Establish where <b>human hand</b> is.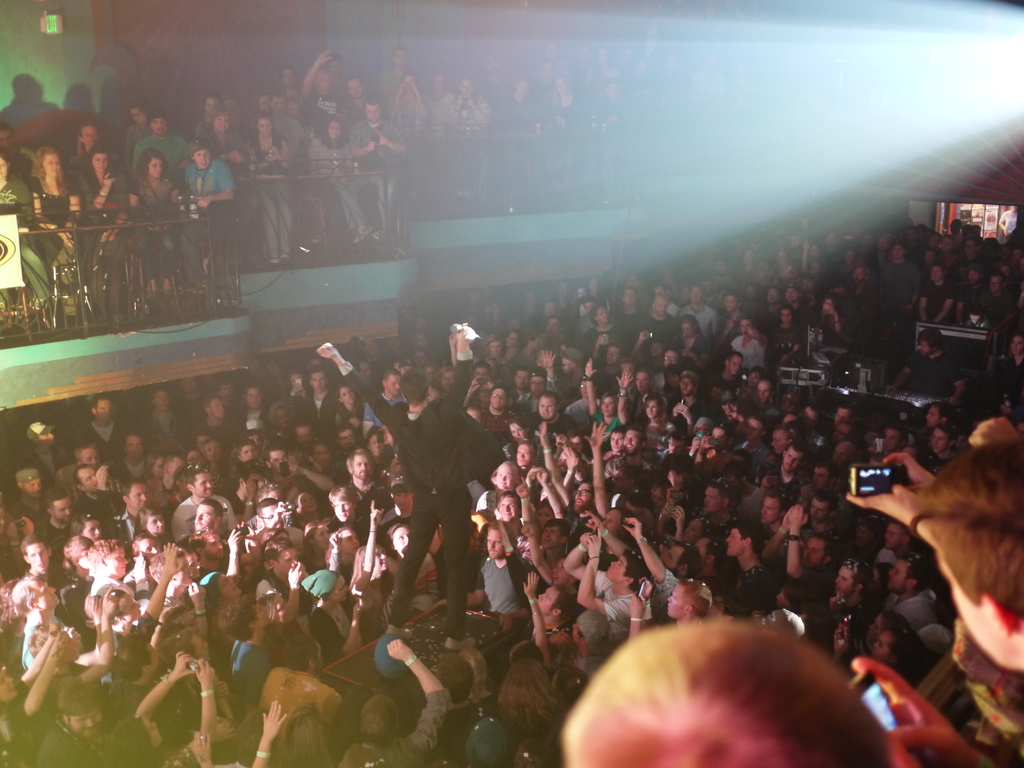
Established at 830:623:851:657.
